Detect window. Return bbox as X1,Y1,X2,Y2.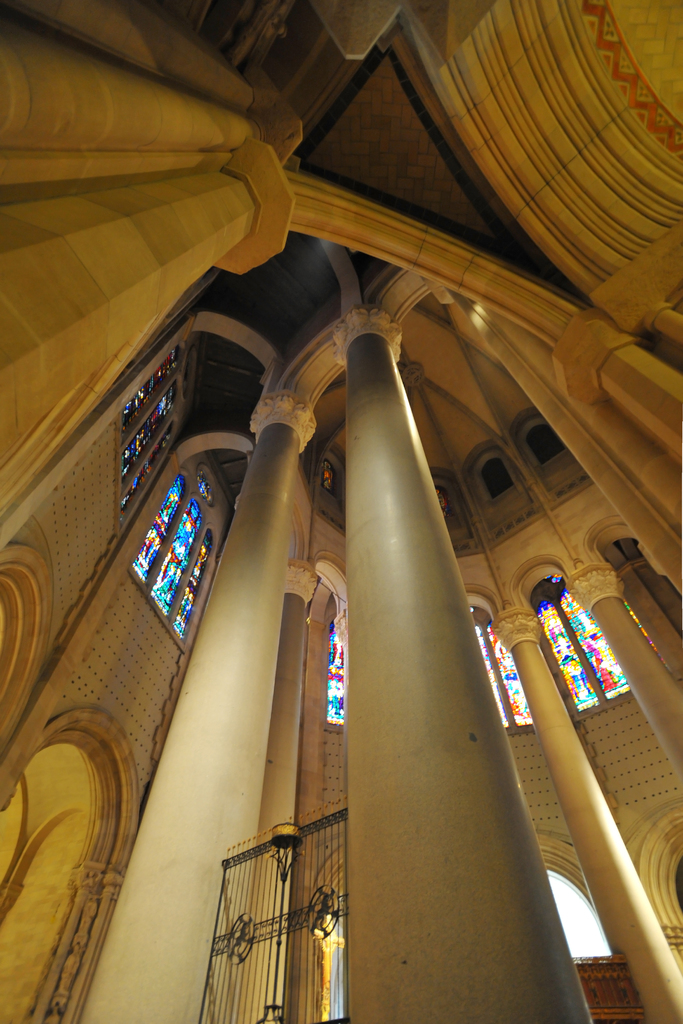
322,611,355,732.
